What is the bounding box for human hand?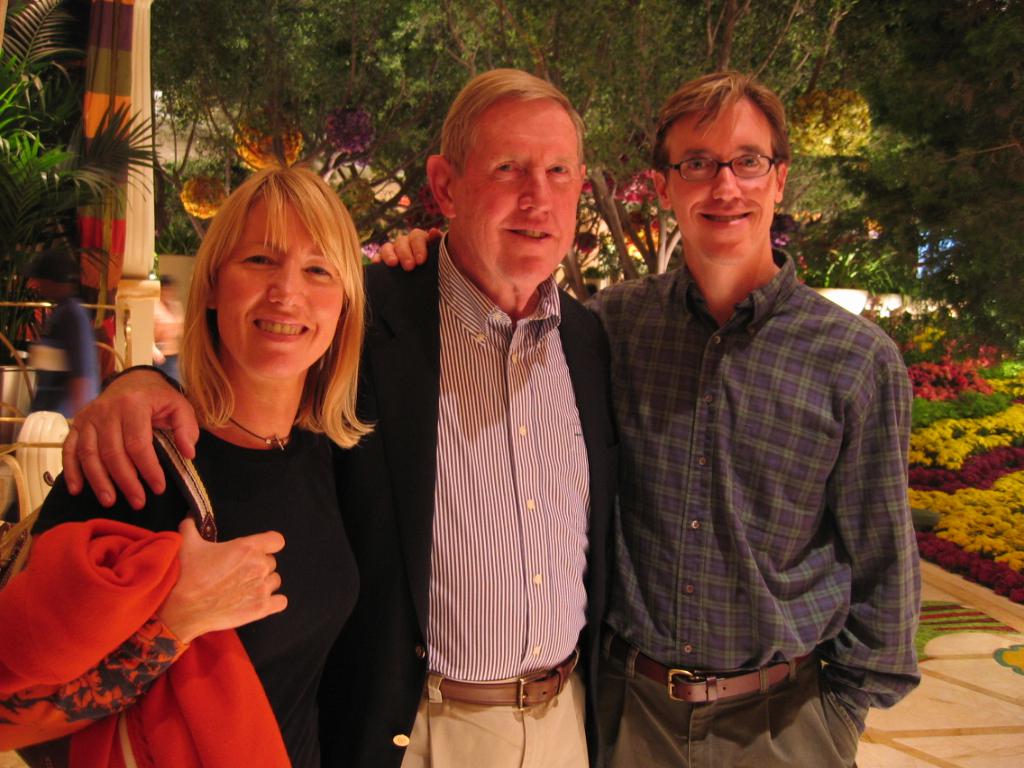
region(167, 515, 289, 640).
